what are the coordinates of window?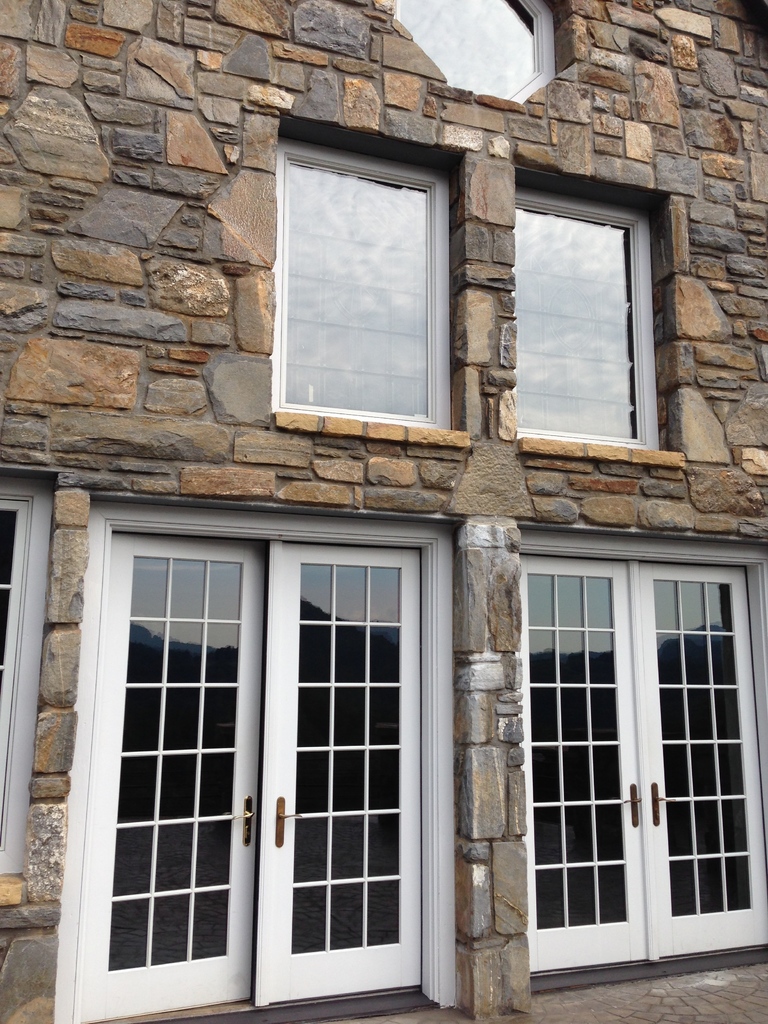
[left=508, top=180, right=662, bottom=442].
